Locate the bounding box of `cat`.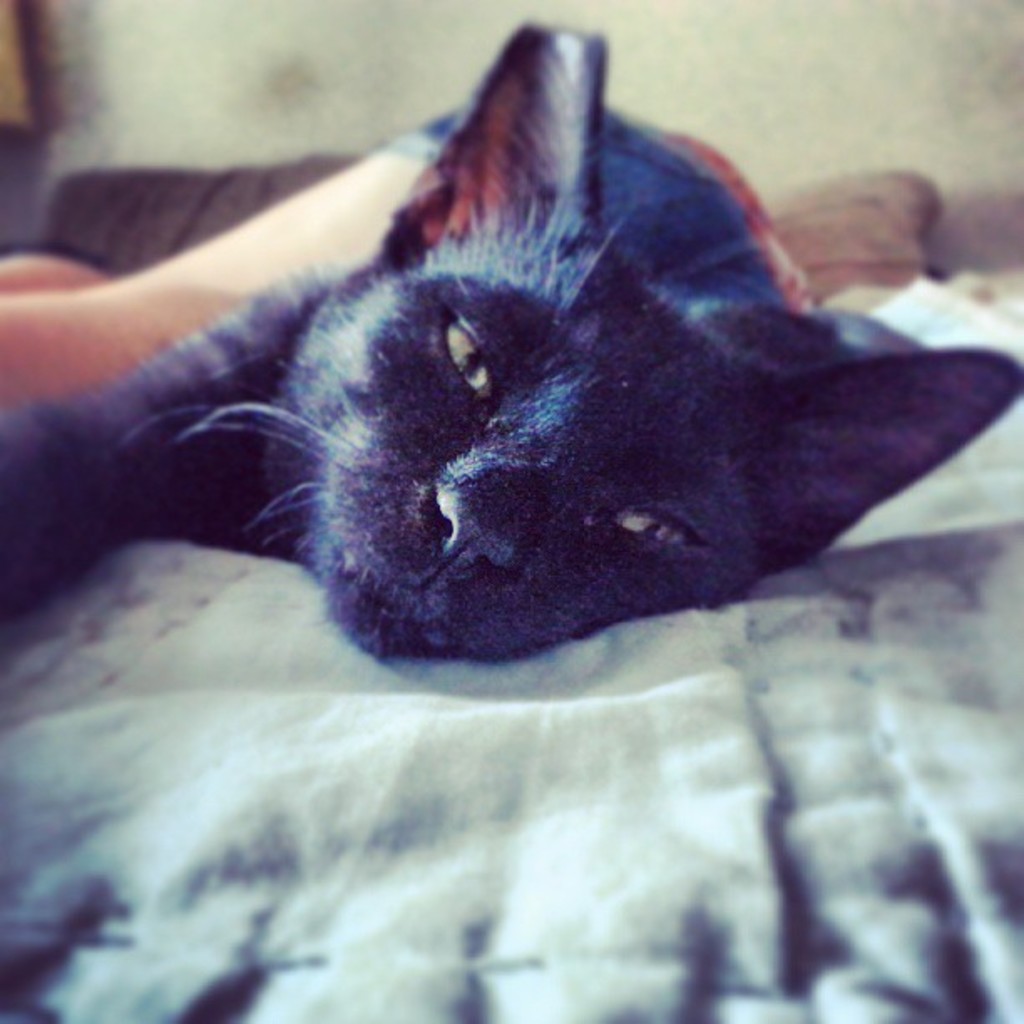
Bounding box: (0,5,1022,676).
